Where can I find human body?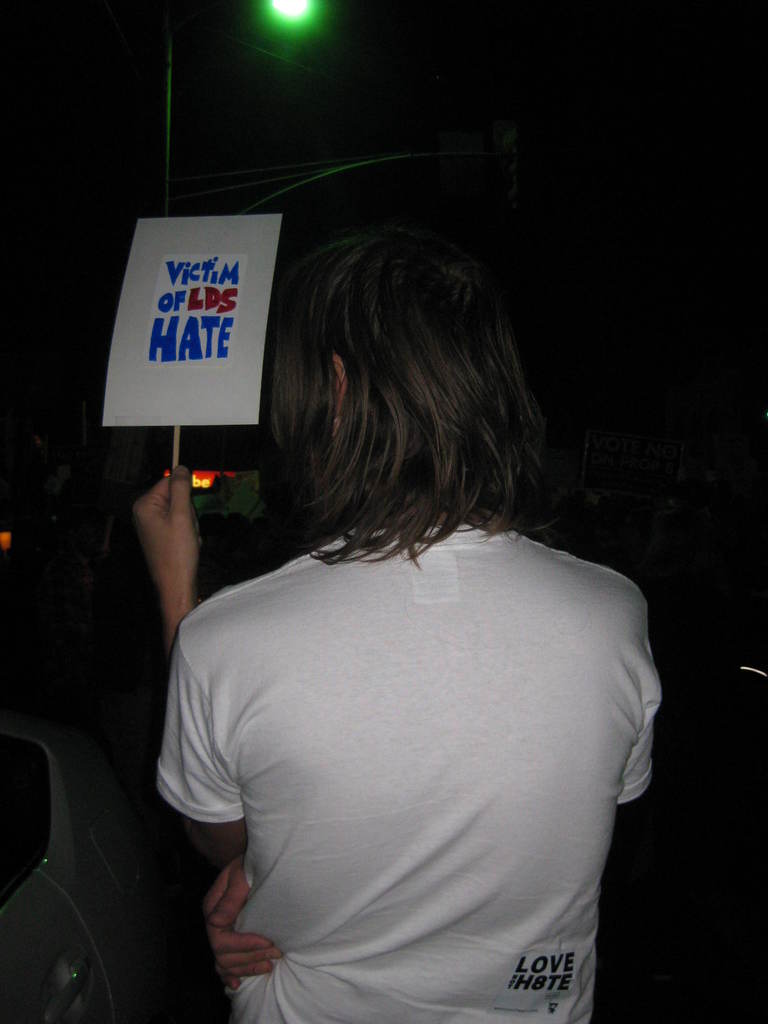
You can find it at BBox(133, 260, 675, 1023).
